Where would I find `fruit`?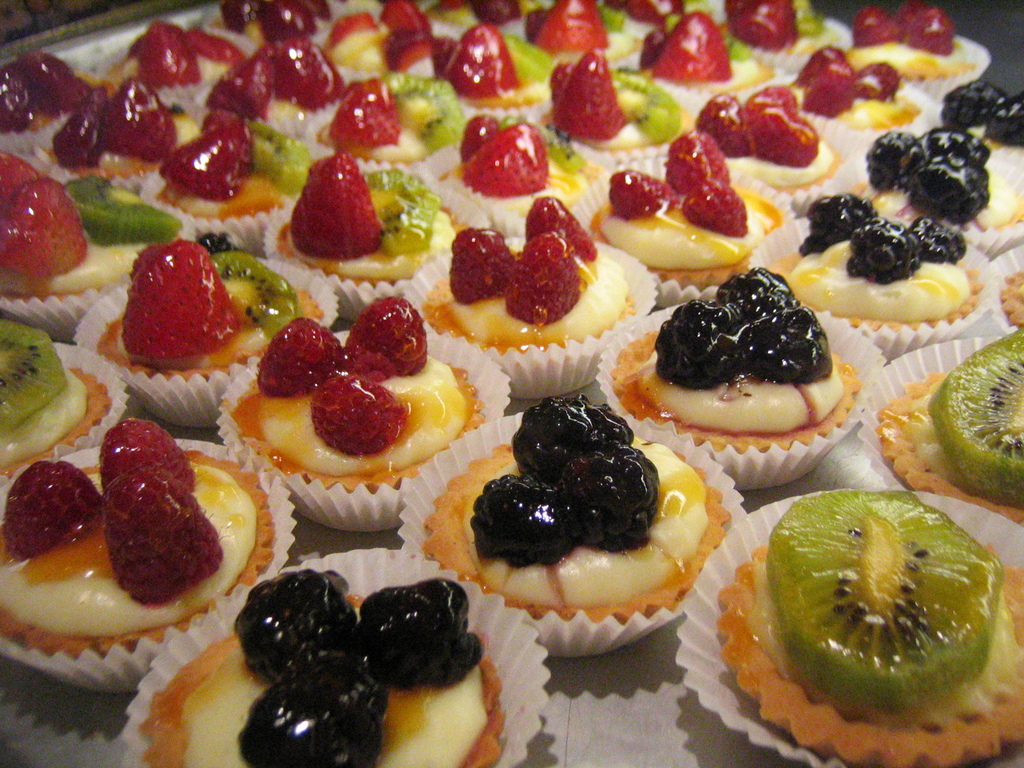
At 117:236:242:361.
